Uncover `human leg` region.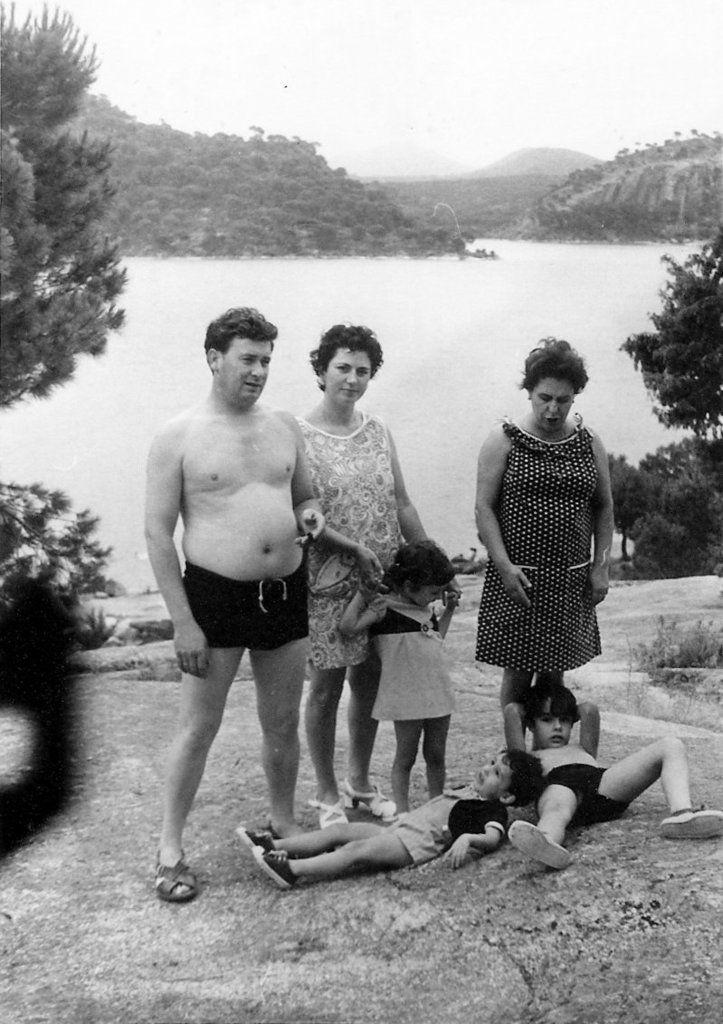
Uncovered: x1=348 y1=657 x2=391 y2=814.
